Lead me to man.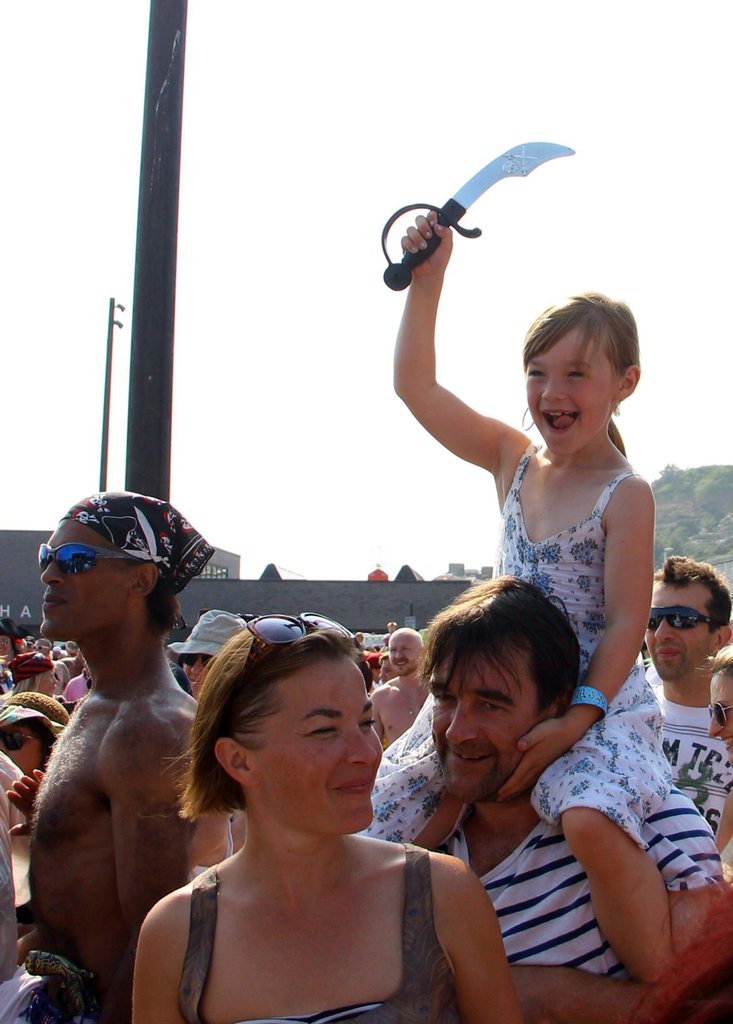
Lead to (12,480,238,1023).
